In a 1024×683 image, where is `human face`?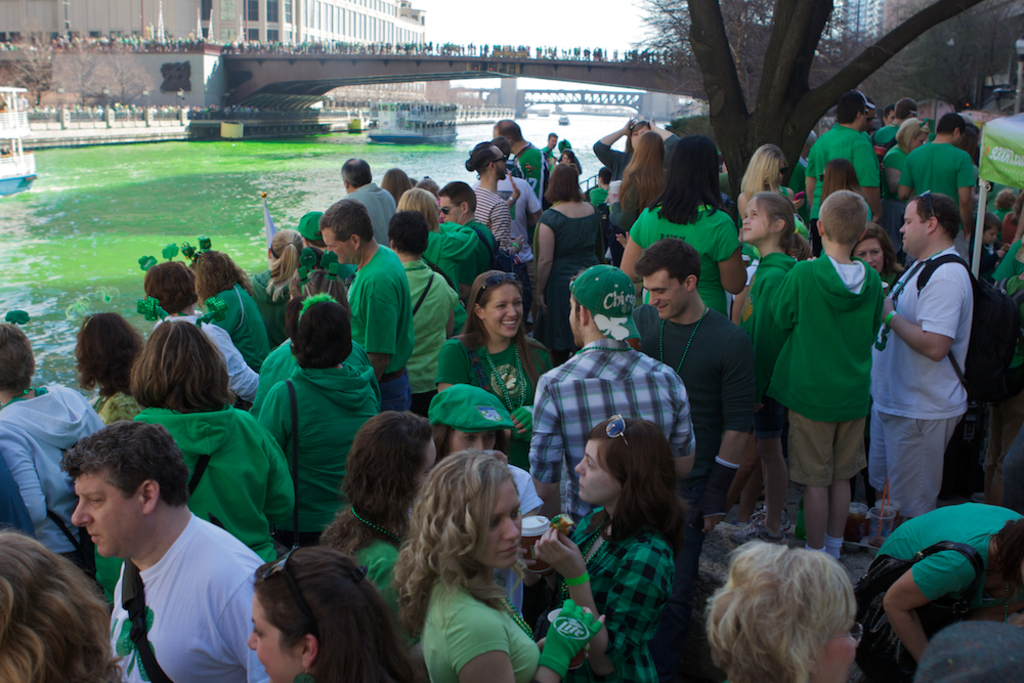
(x1=743, y1=203, x2=764, y2=236).
